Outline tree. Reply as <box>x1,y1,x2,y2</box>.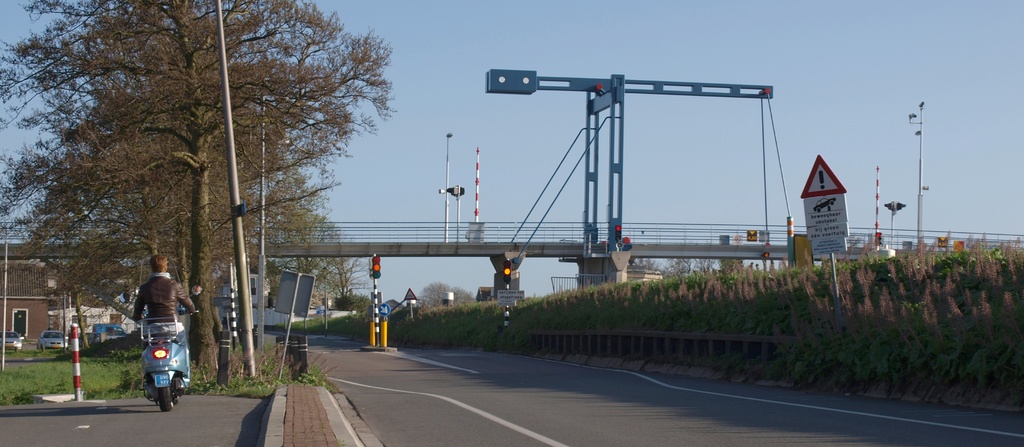
<box>629,256,670,281</box>.
